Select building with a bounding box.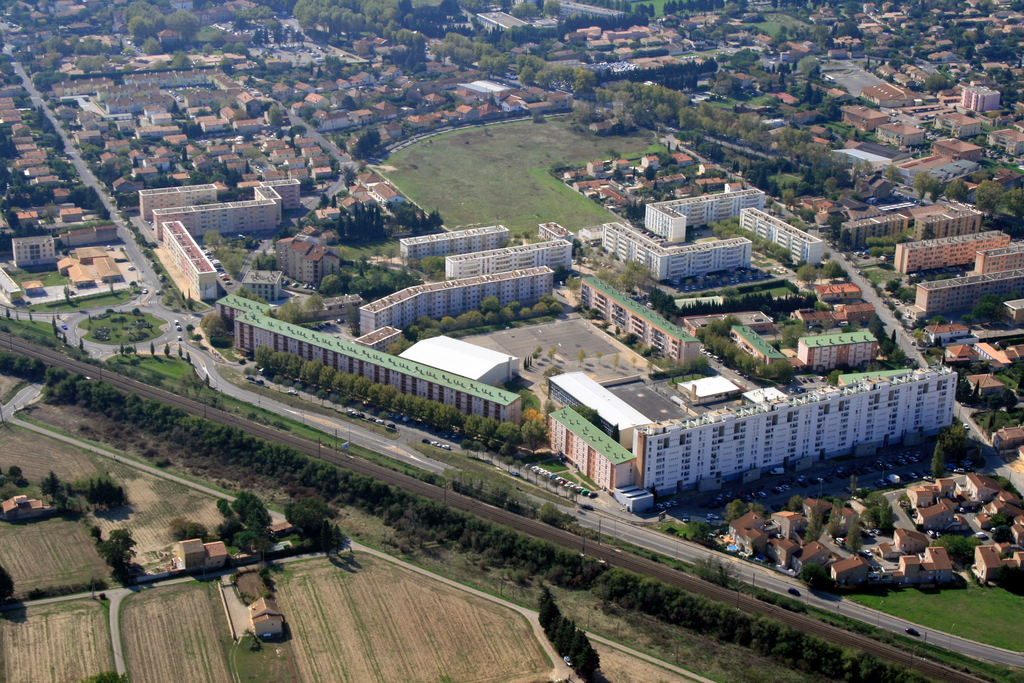
<region>356, 328, 399, 353</region>.
